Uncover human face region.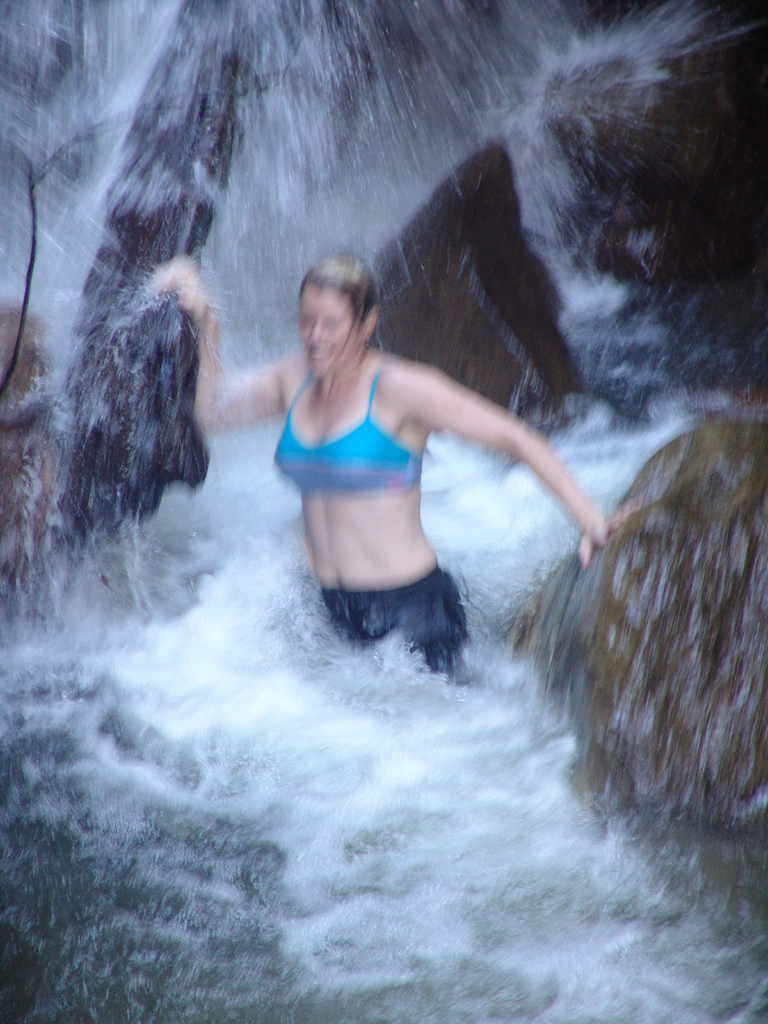
Uncovered: <box>292,284,362,385</box>.
